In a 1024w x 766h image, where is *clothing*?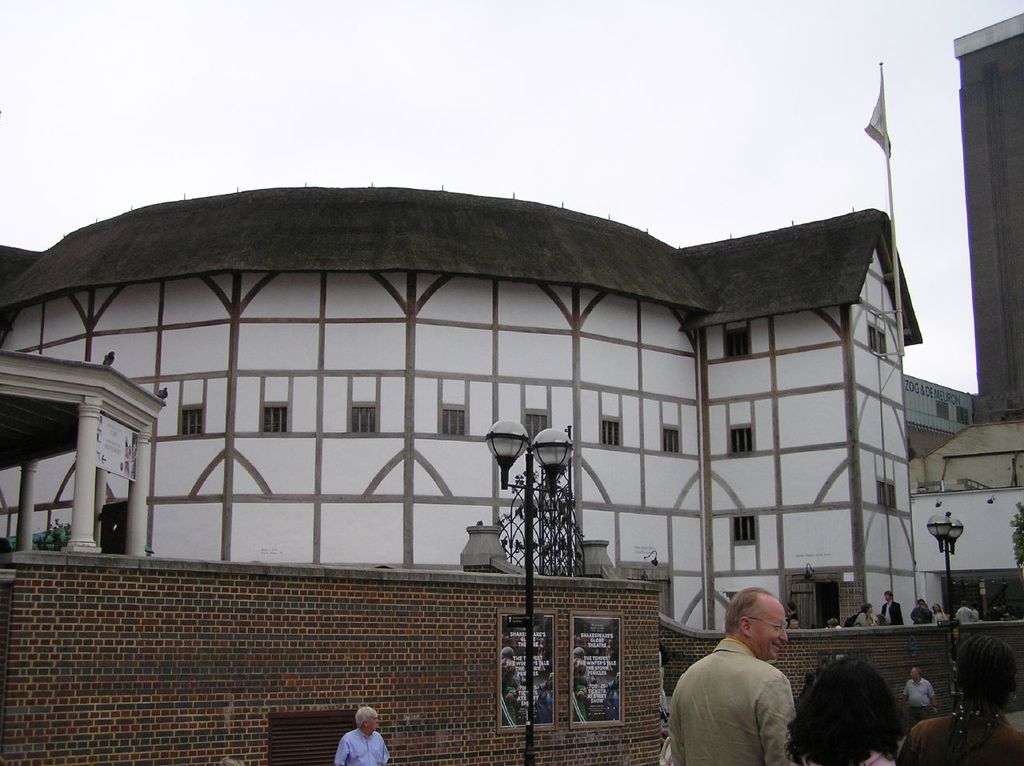
[877, 604, 899, 628].
